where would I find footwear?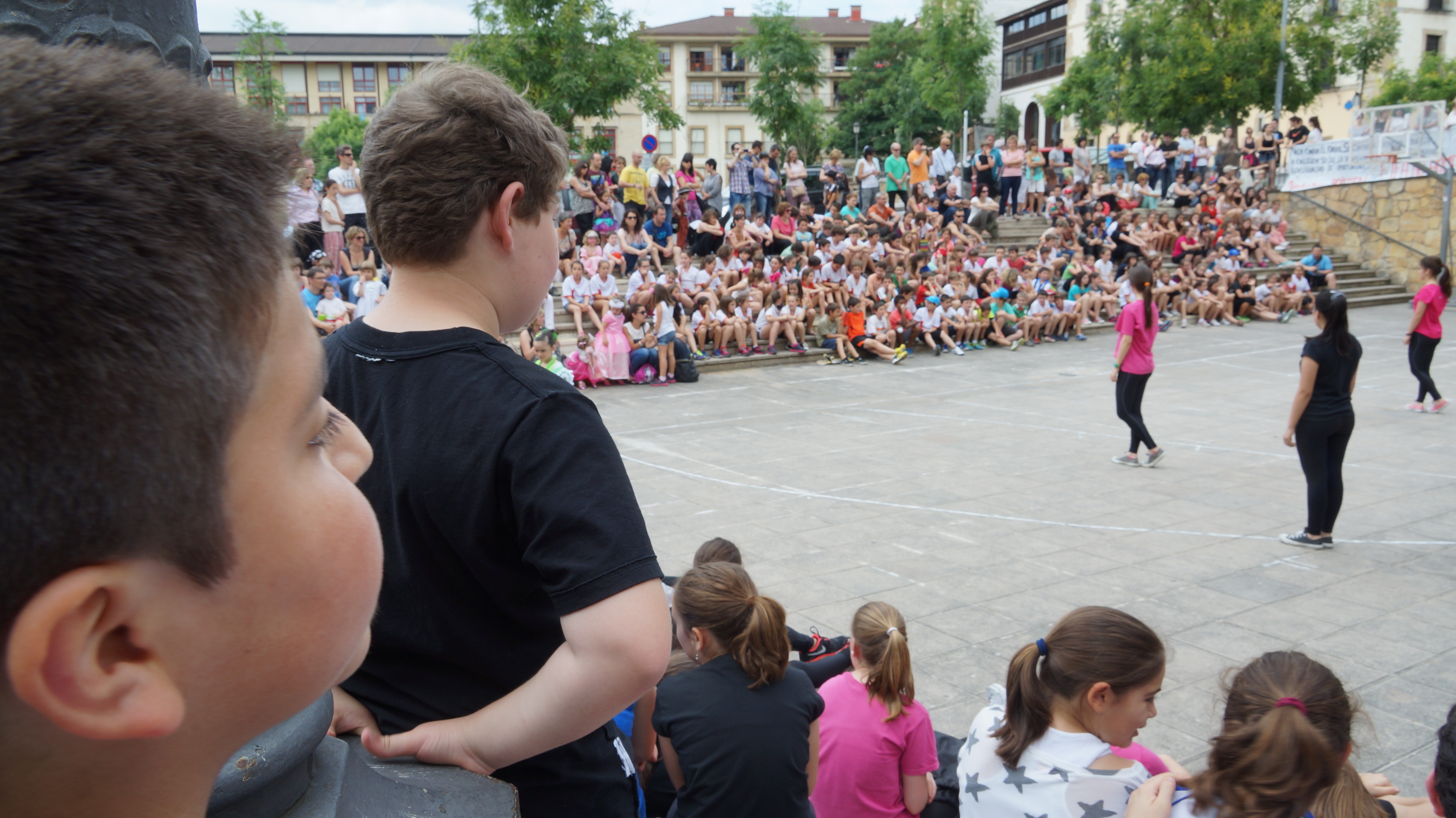
At bbox=[309, 99, 313, 102].
